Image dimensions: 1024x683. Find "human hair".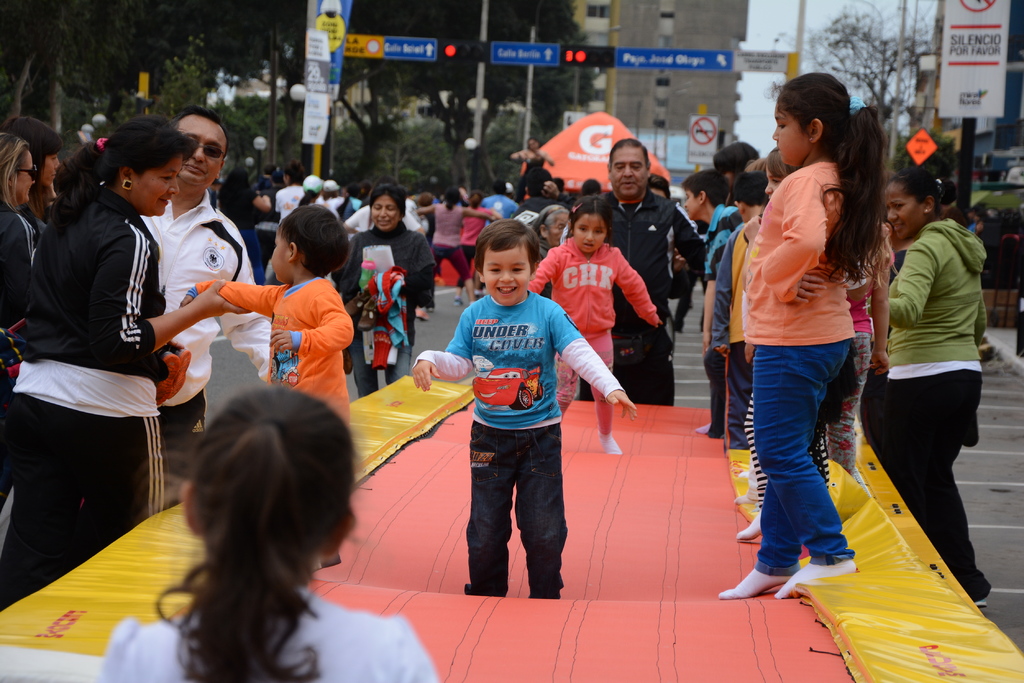
bbox(730, 170, 769, 209).
